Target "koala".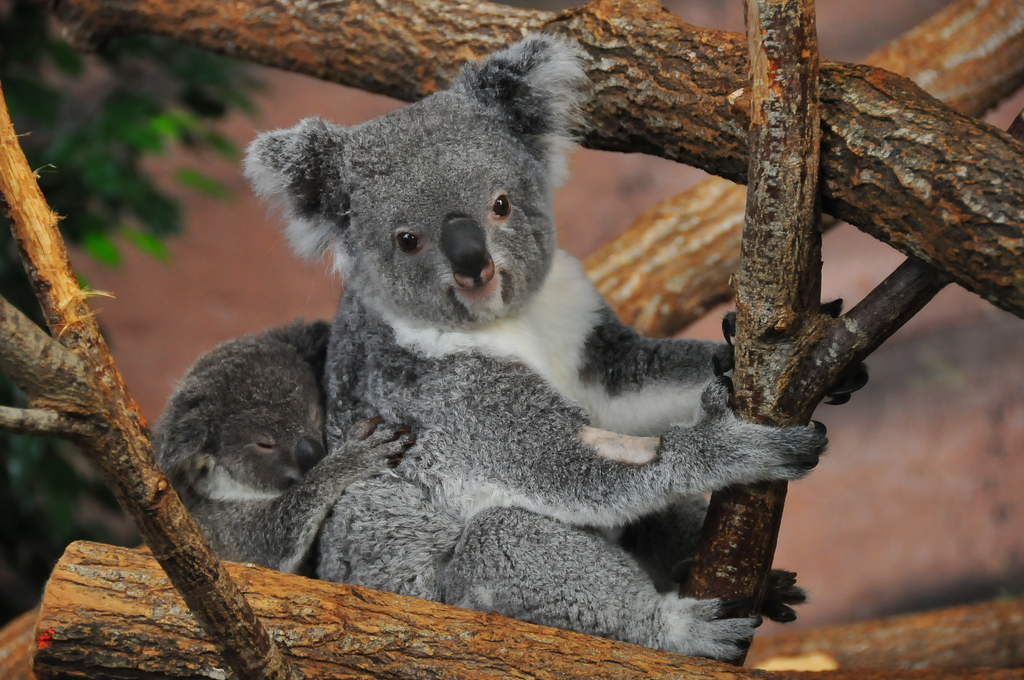
Target region: bbox=(246, 36, 870, 660).
